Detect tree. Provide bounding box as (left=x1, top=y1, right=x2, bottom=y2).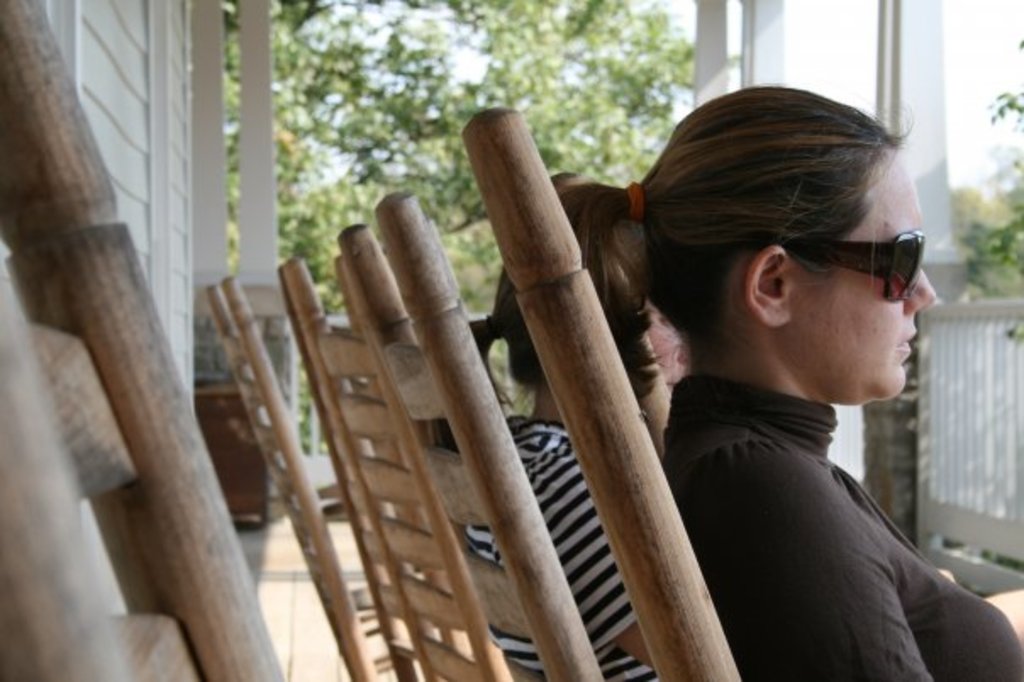
(left=958, top=34, right=1022, bottom=302).
